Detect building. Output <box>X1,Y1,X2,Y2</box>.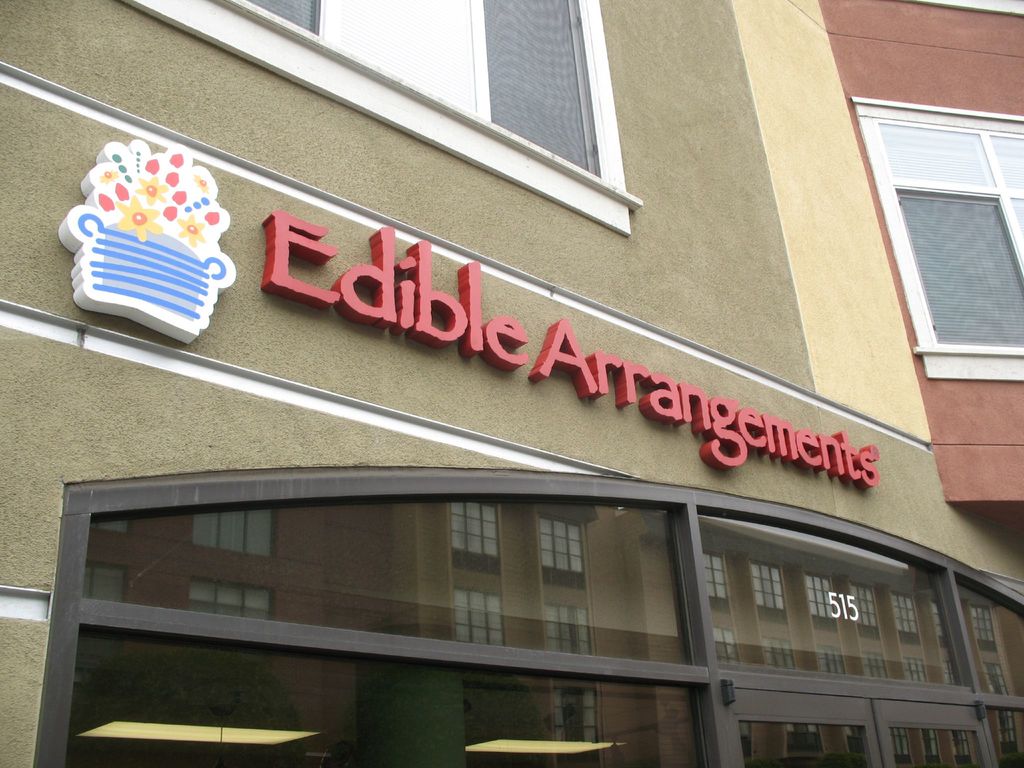
<box>0,0,1023,767</box>.
